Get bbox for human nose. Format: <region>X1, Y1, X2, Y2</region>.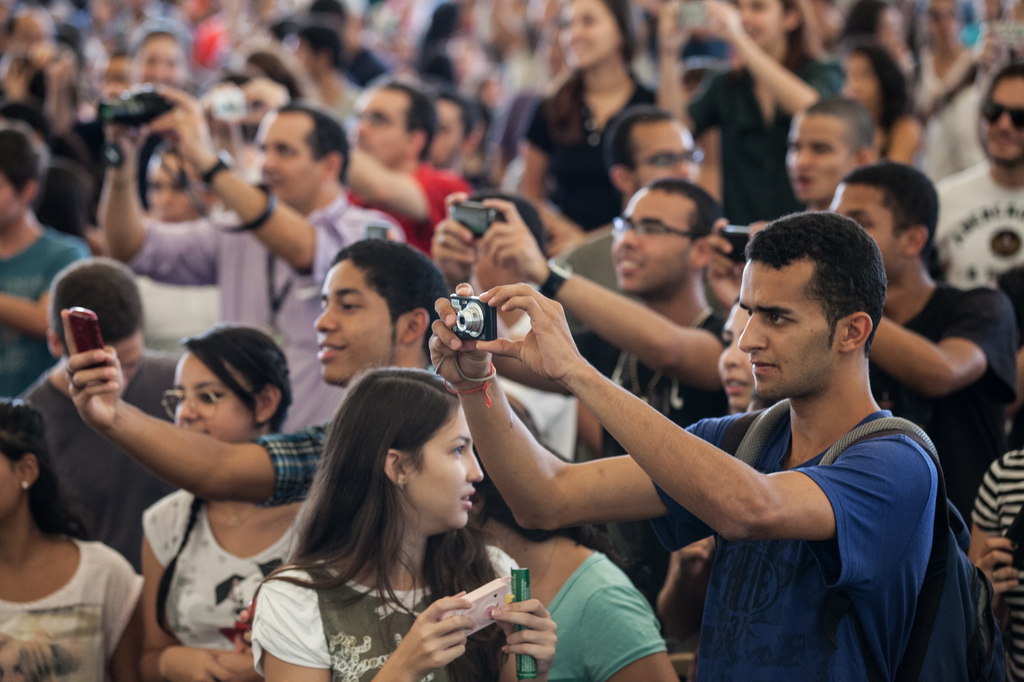
<region>621, 228, 641, 248</region>.
